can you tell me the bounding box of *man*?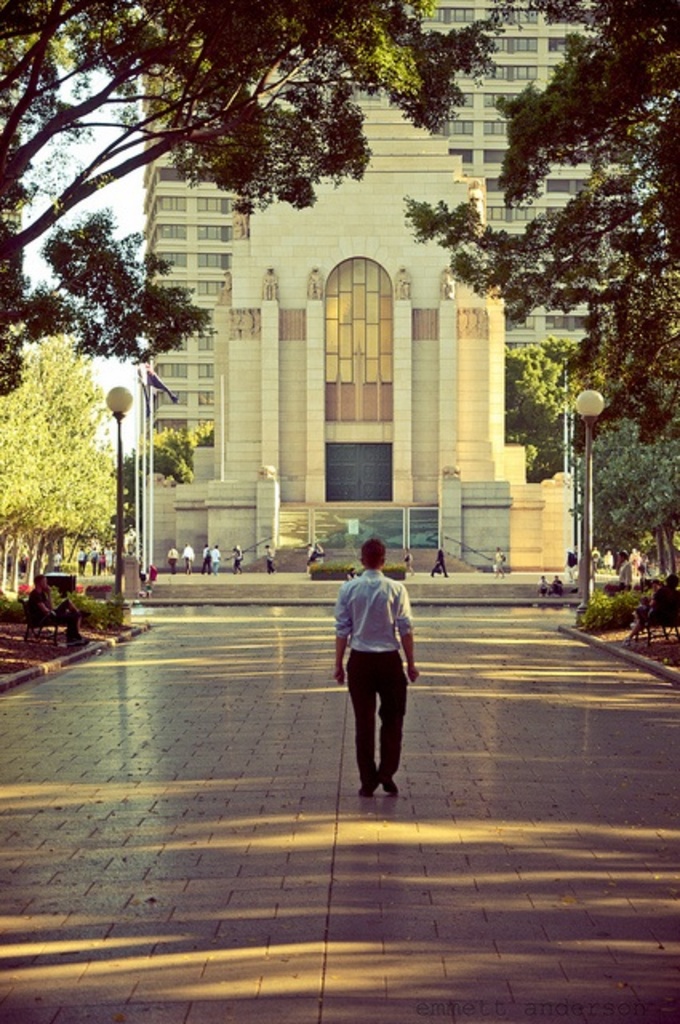
rect(29, 573, 90, 645).
